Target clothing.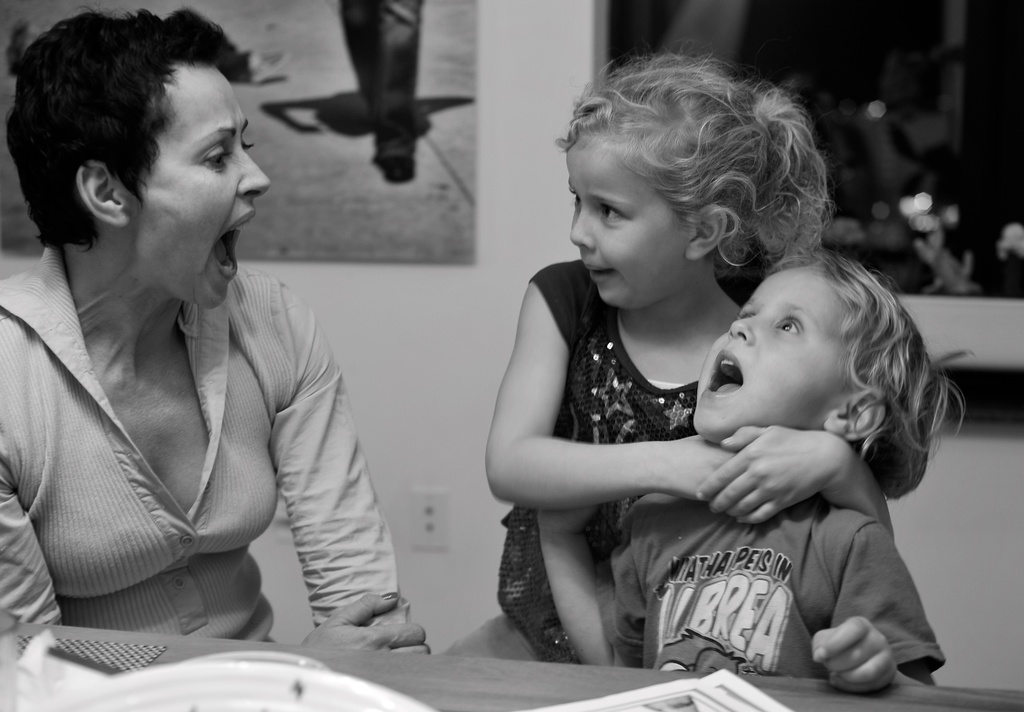
Target region: left=589, top=478, right=955, bottom=706.
